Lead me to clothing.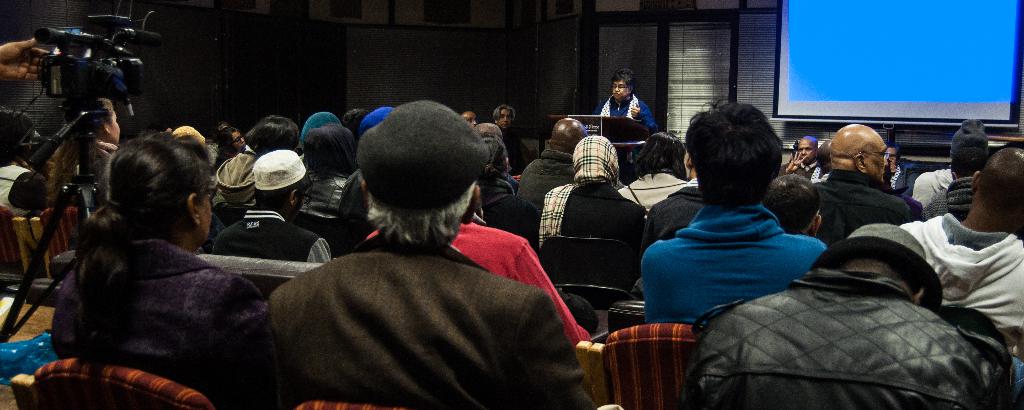
Lead to Rect(264, 156, 579, 409).
